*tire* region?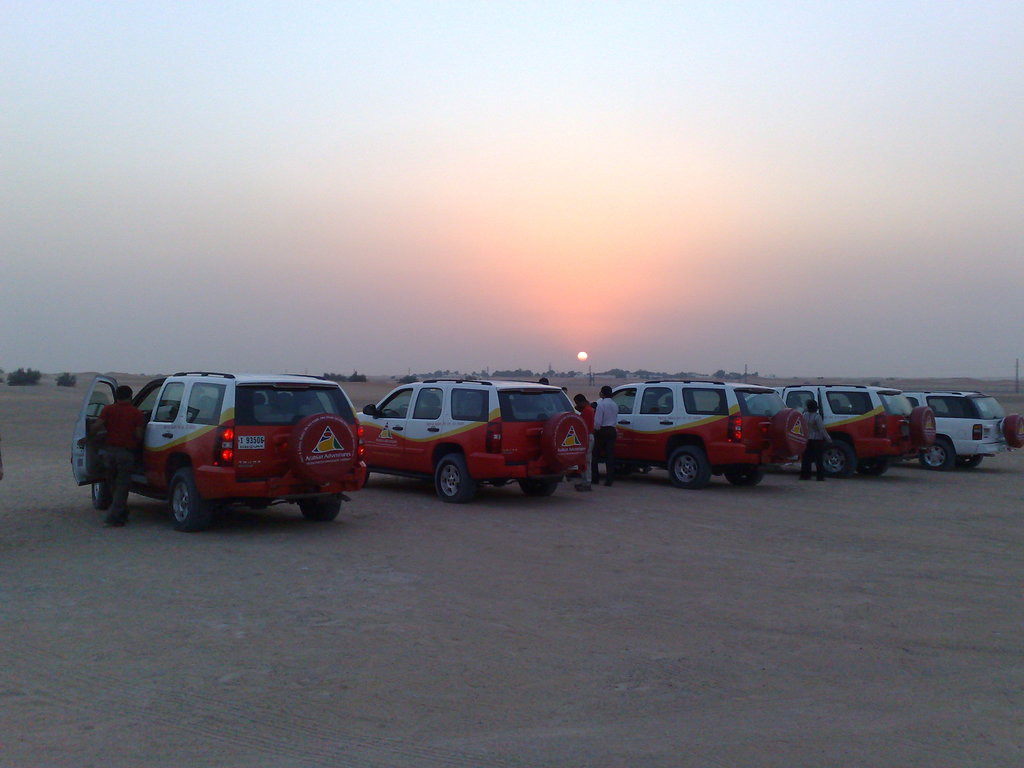
pyautogui.locateOnScreen(666, 444, 712, 492)
